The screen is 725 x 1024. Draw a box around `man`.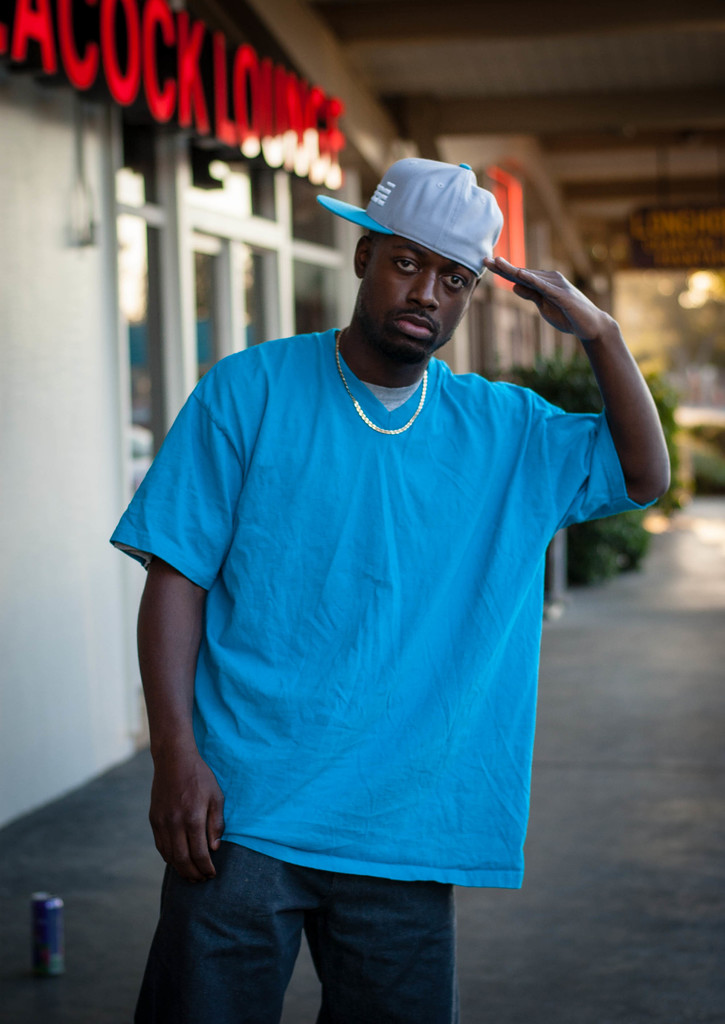
crop(108, 123, 653, 973).
